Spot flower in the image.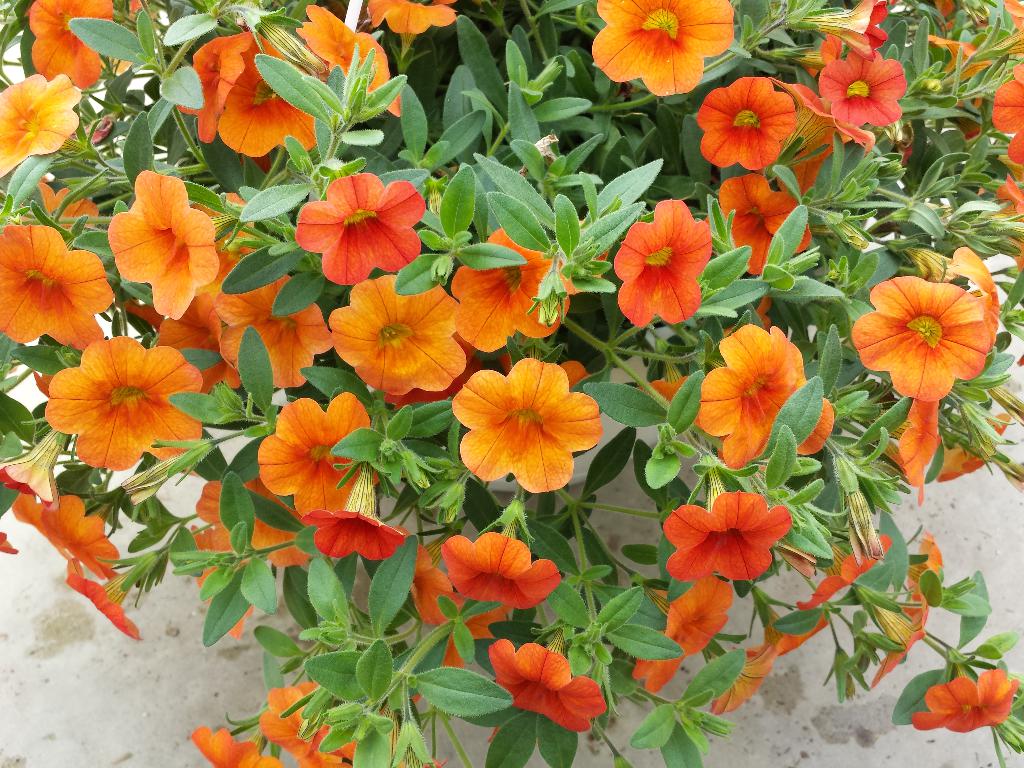
flower found at region(607, 198, 718, 333).
